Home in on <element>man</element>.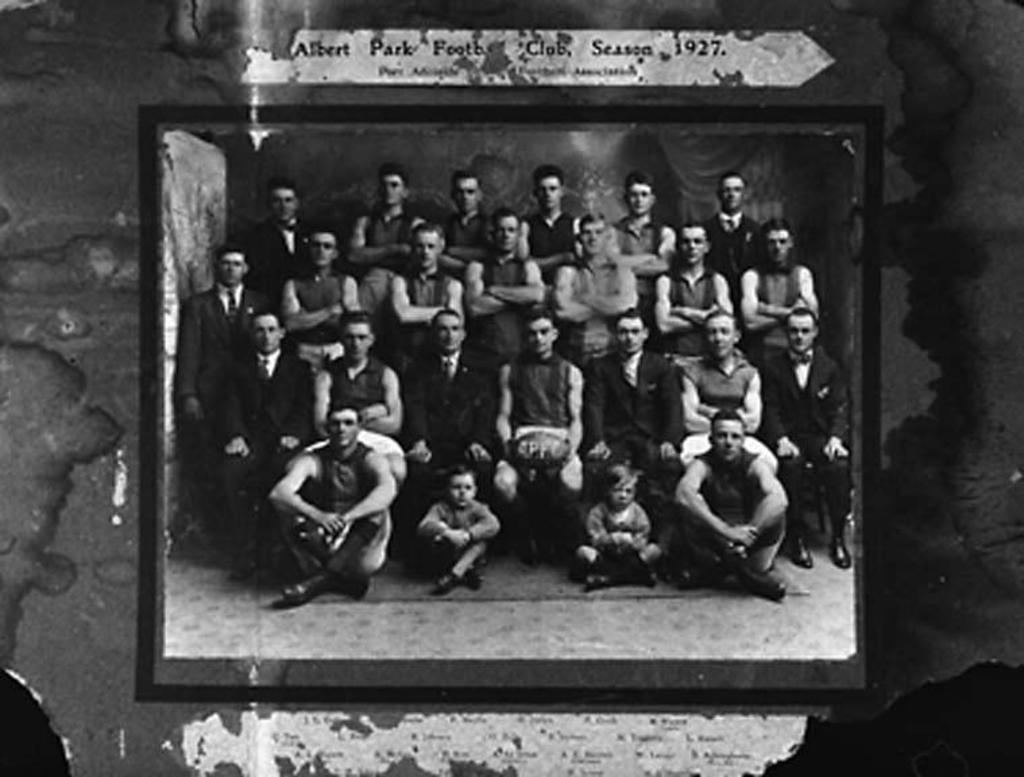
Homed in at Rect(704, 170, 764, 362).
